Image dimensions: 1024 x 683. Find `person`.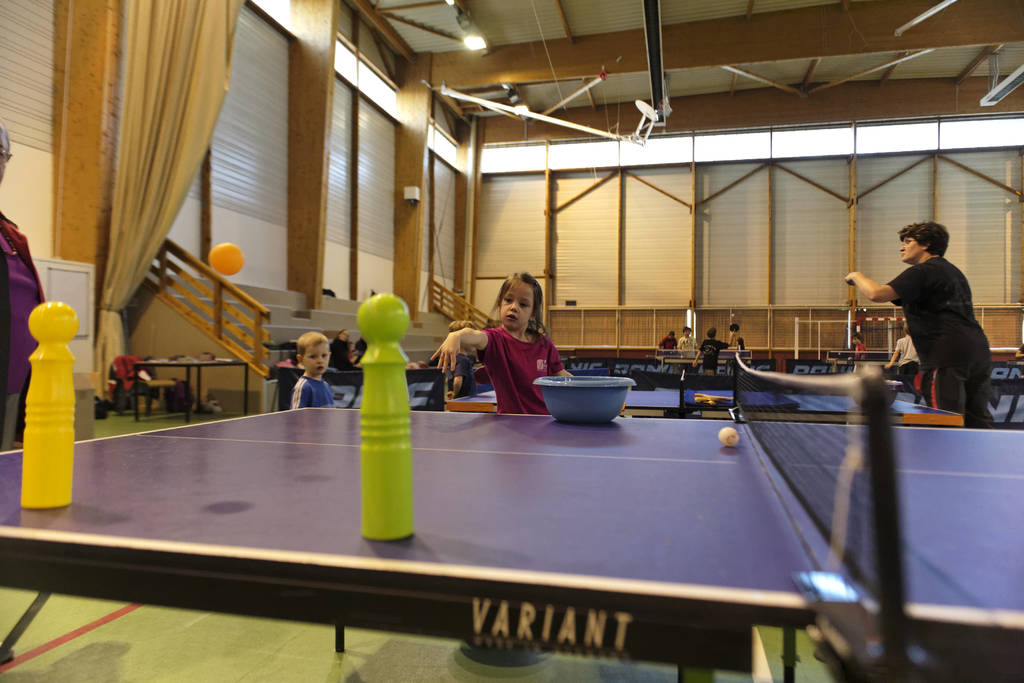
pyautogui.locateOnScreen(288, 331, 335, 408).
